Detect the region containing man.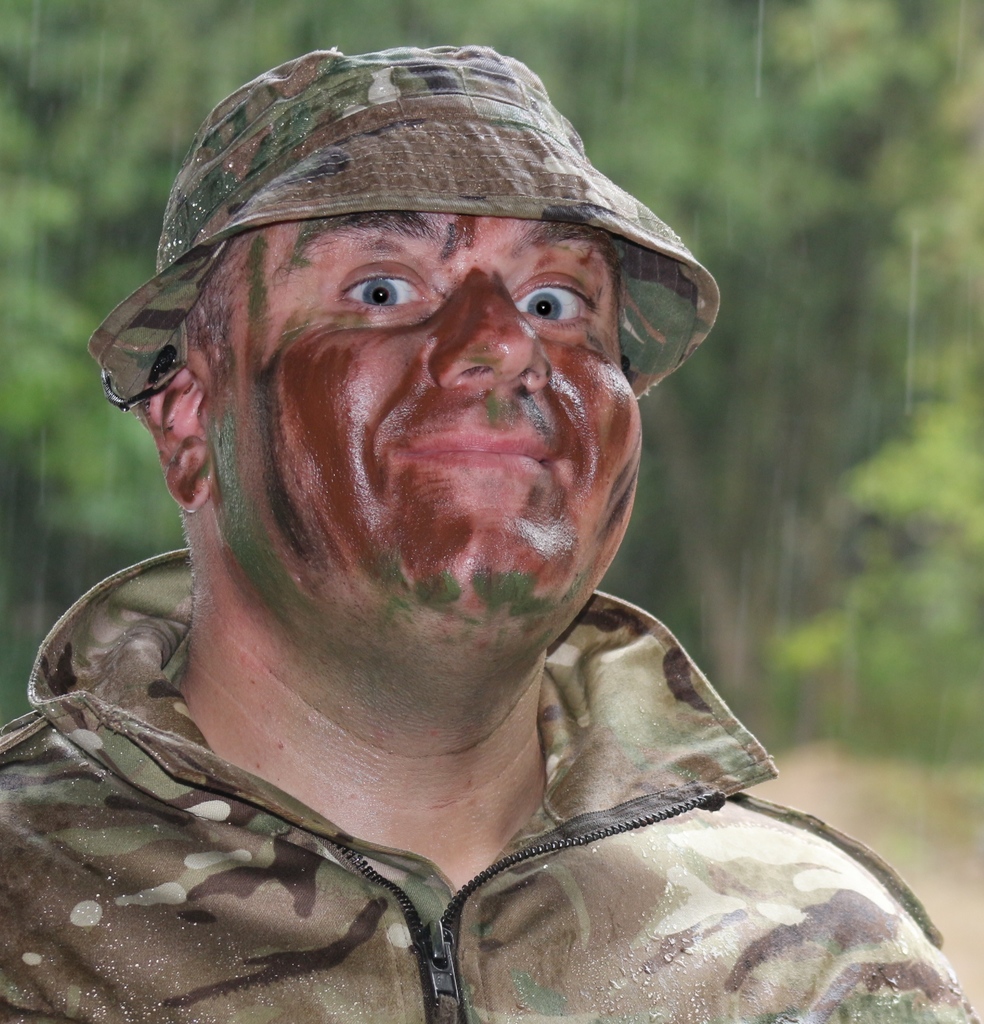
0 36 983 1023.
